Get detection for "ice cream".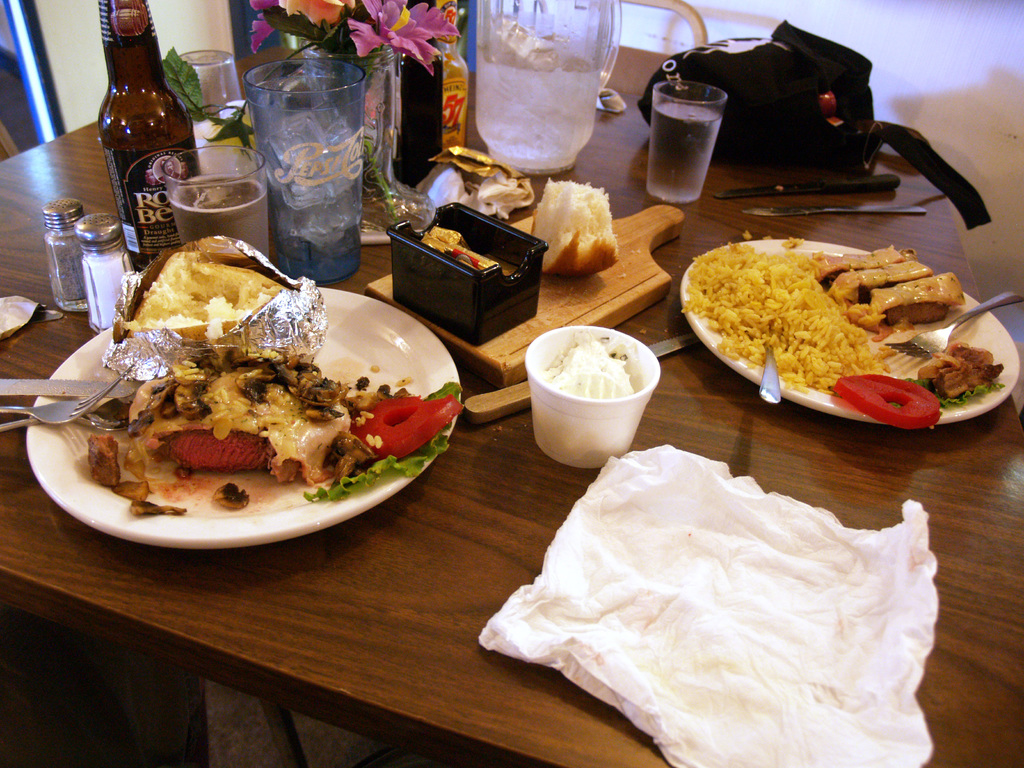
Detection: {"left": 545, "top": 328, "right": 641, "bottom": 403}.
